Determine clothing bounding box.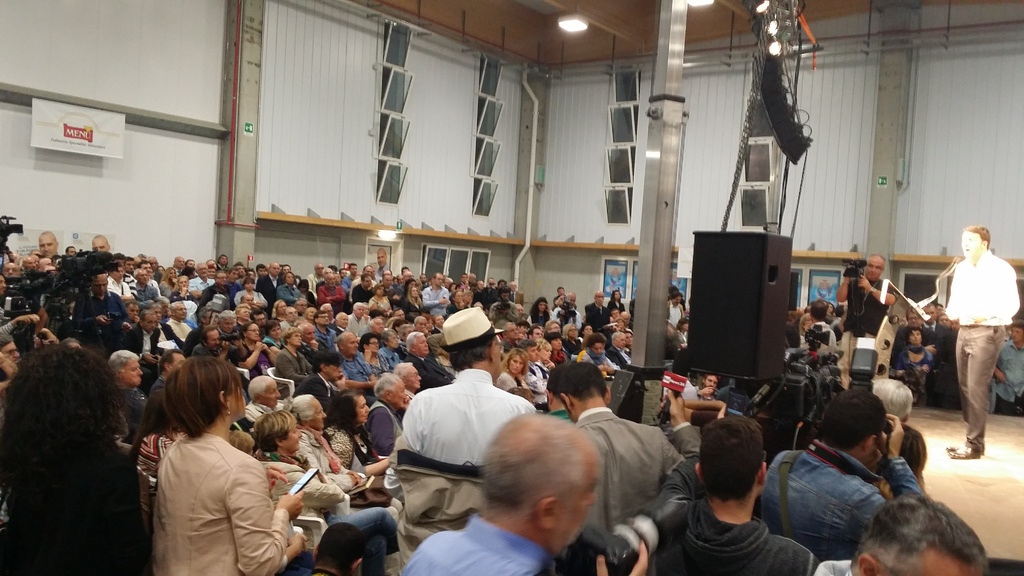
Determined: [762,445,915,569].
